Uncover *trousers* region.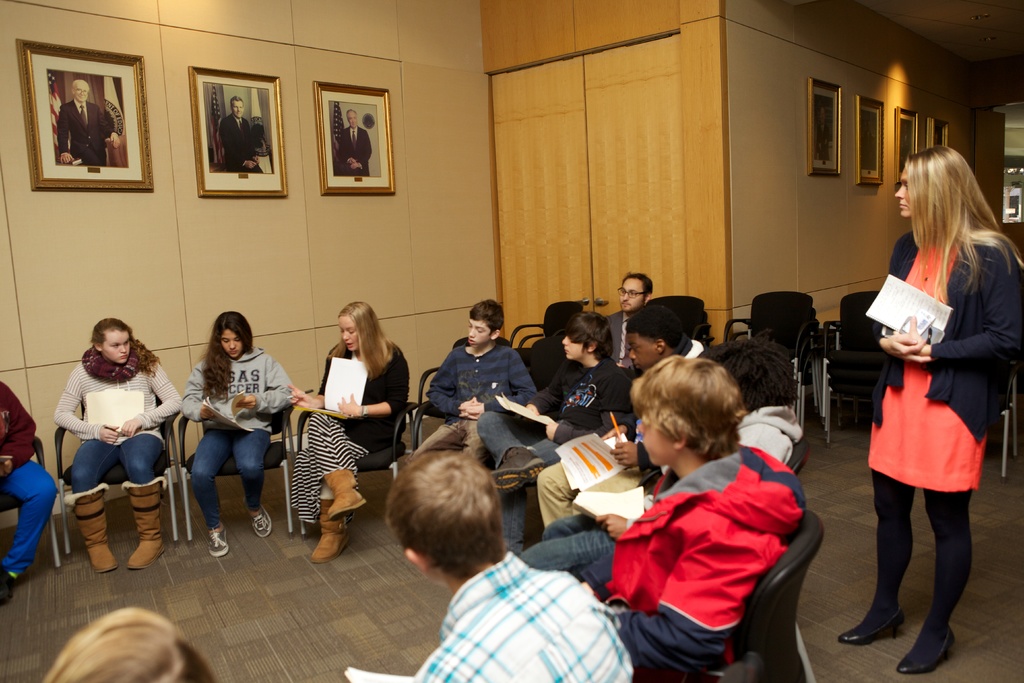
Uncovered: crop(482, 416, 564, 548).
